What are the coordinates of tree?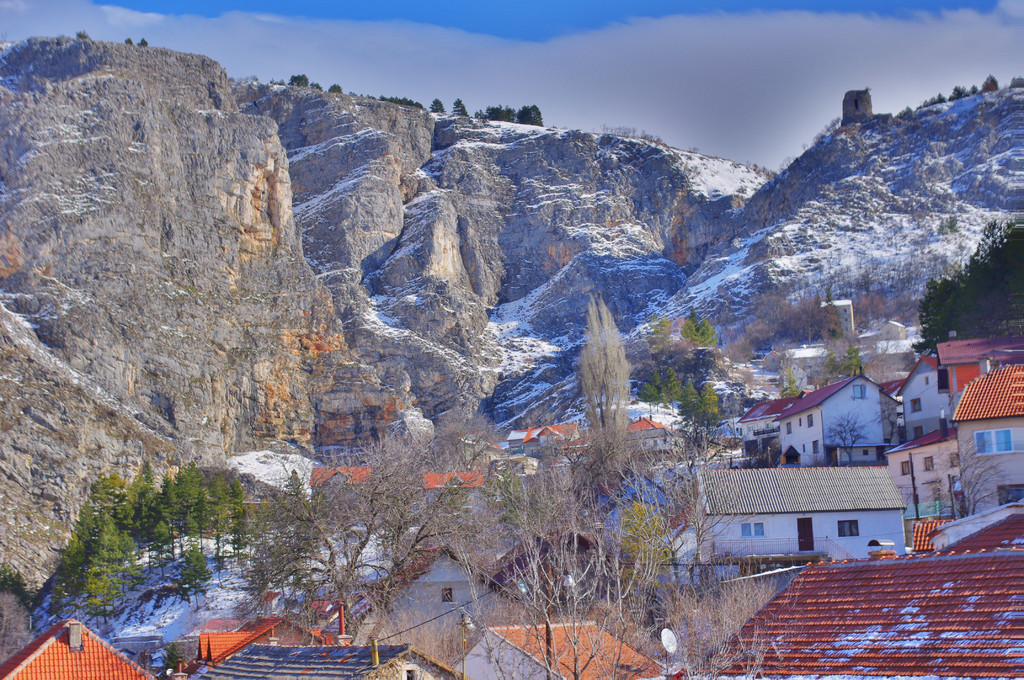
429:97:451:117.
